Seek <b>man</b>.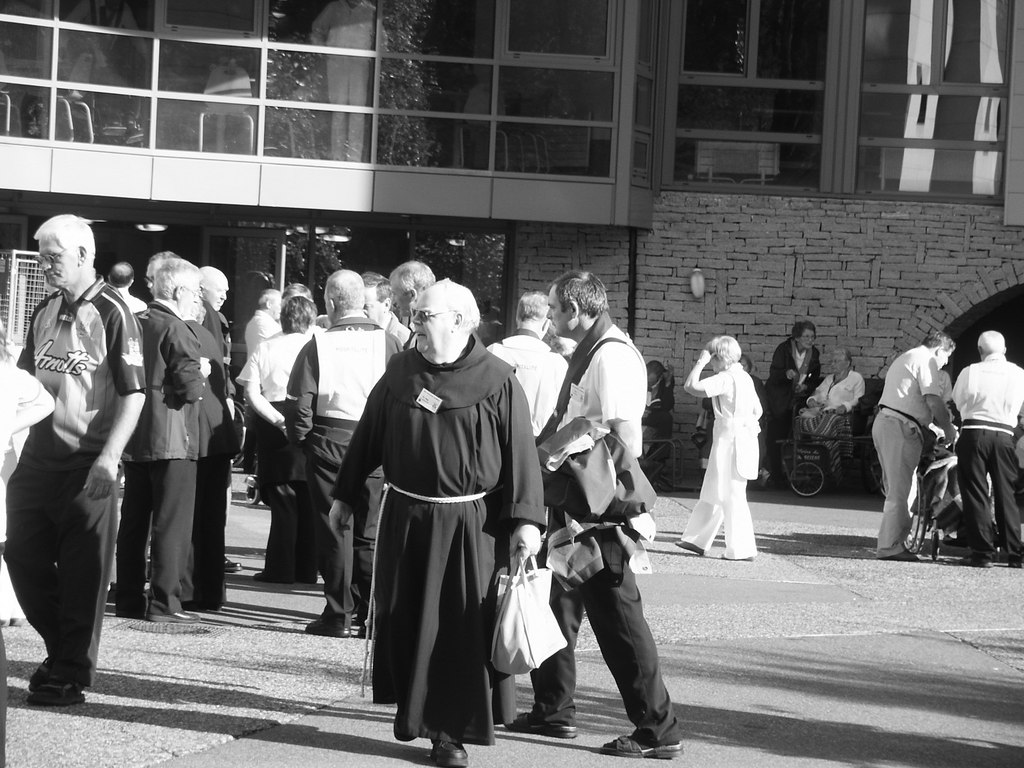
{"x1": 10, "y1": 216, "x2": 141, "y2": 707}.
